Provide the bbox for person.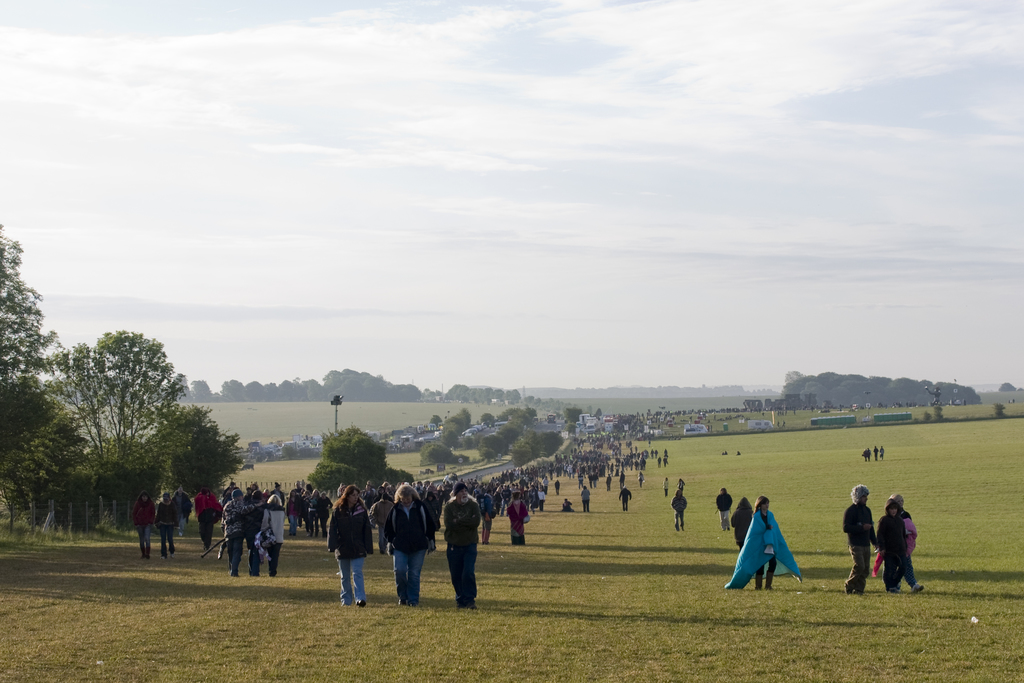
bbox=(734, 497, 783, 590).
